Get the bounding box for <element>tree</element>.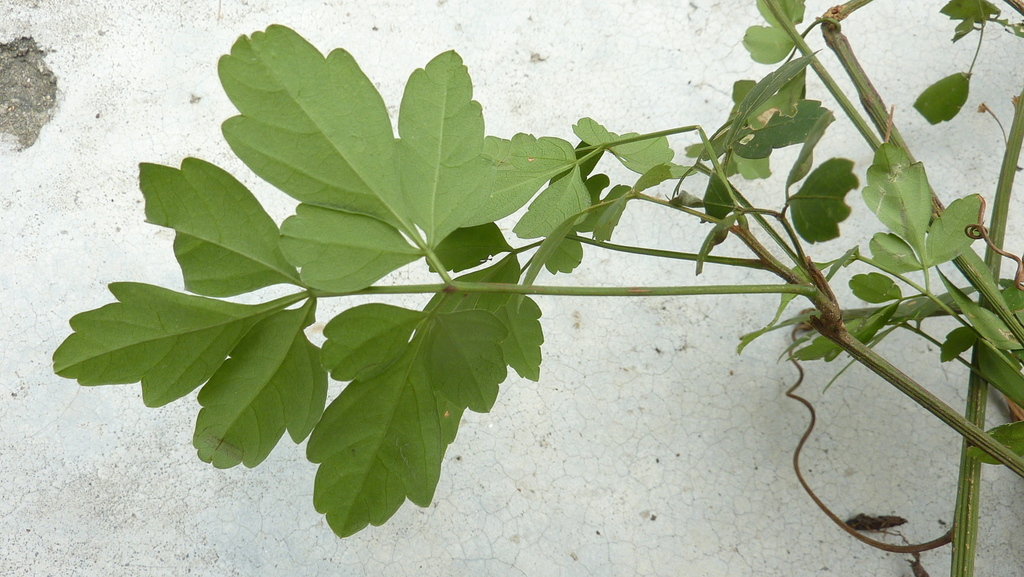
select_region(75, 17, 1023, 536).
